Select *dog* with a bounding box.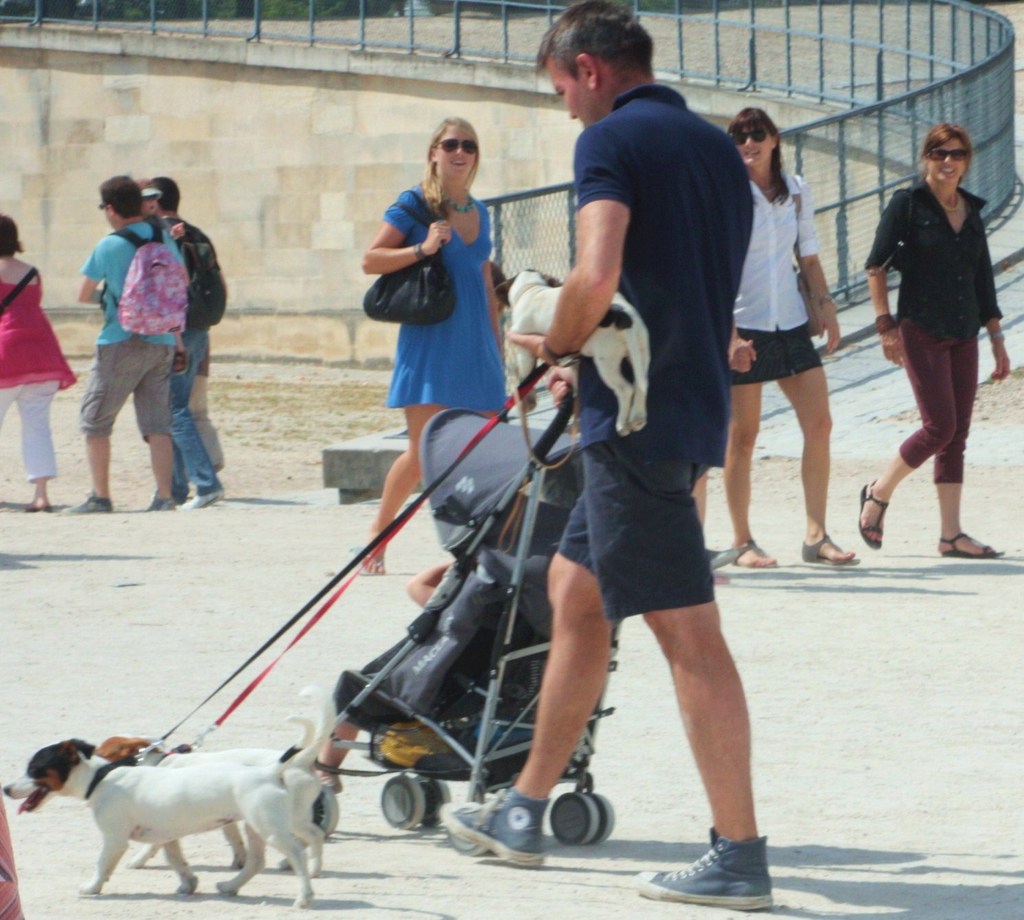
l=494, t=265, r=650, b=434.
